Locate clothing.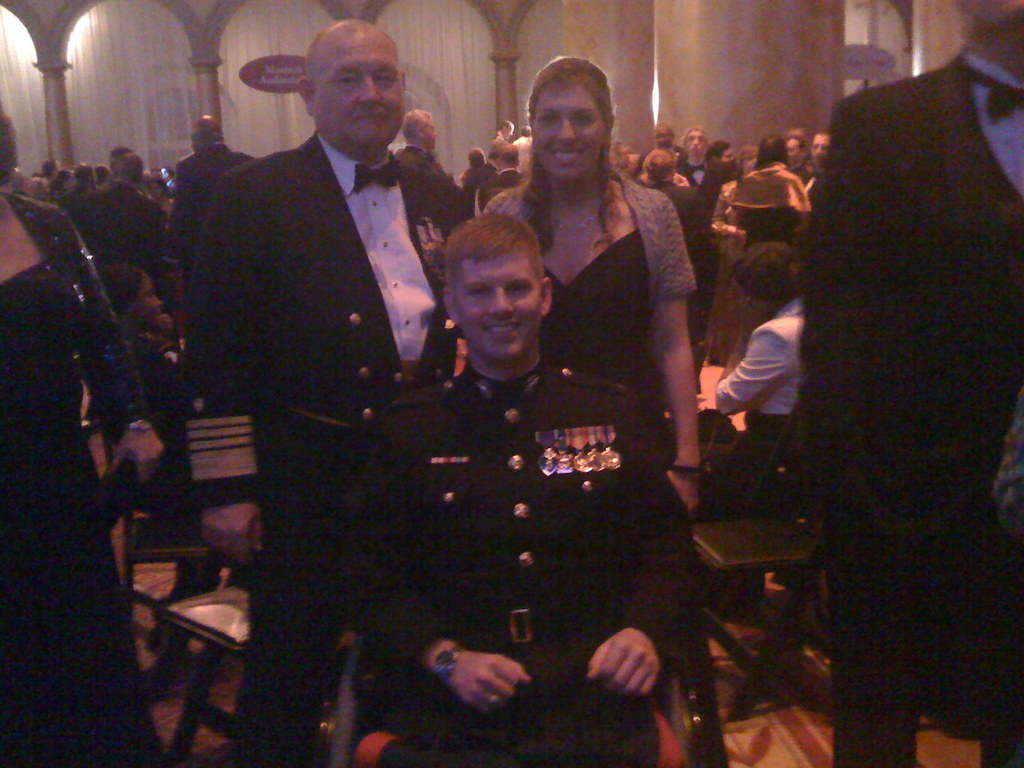
Bounding box: (left=100, top=307, right=198, bottom=518).
